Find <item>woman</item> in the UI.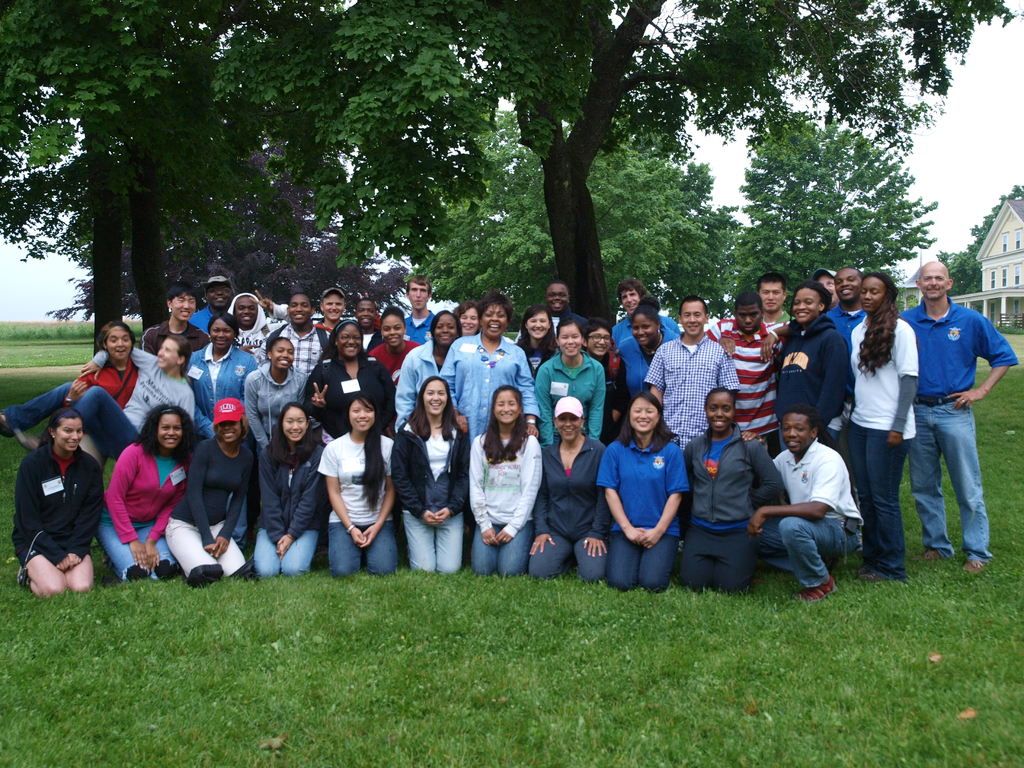
UI element at <bbox>595, 396, 692, 594</bbox>.
